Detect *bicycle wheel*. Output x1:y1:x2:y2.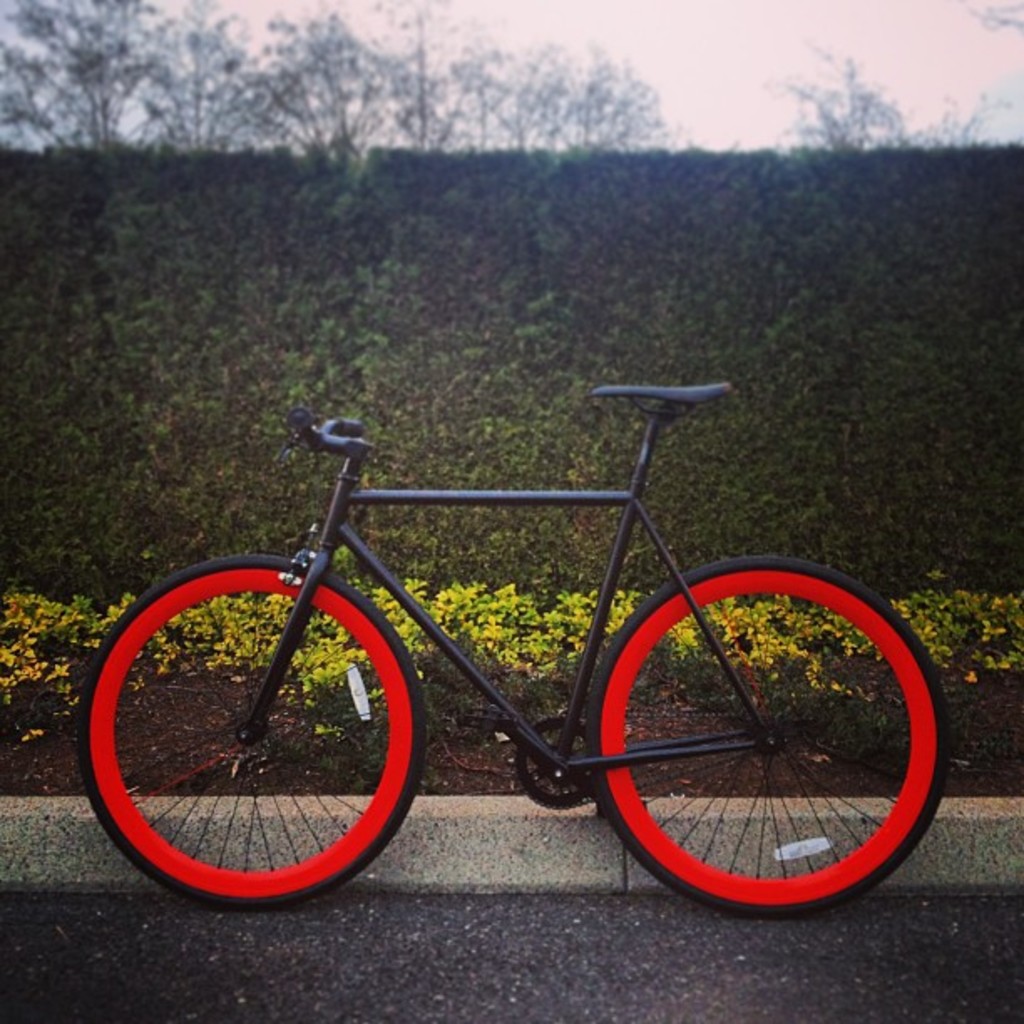
75:554:428:912.
